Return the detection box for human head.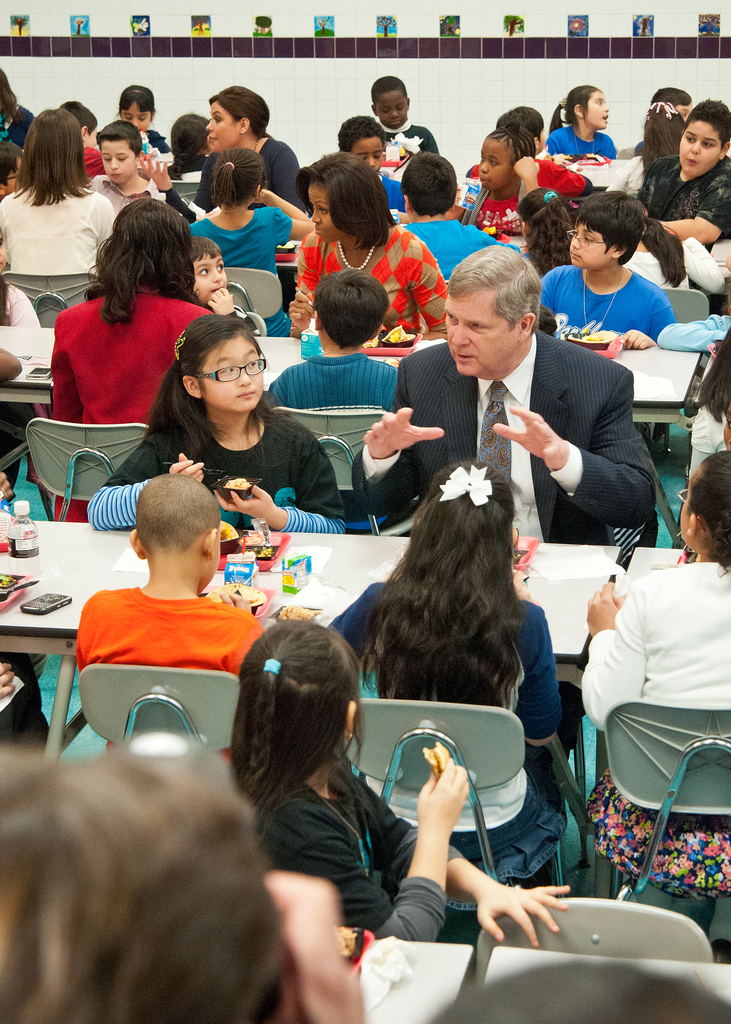
bbox=(400, 149, 465, 218).
